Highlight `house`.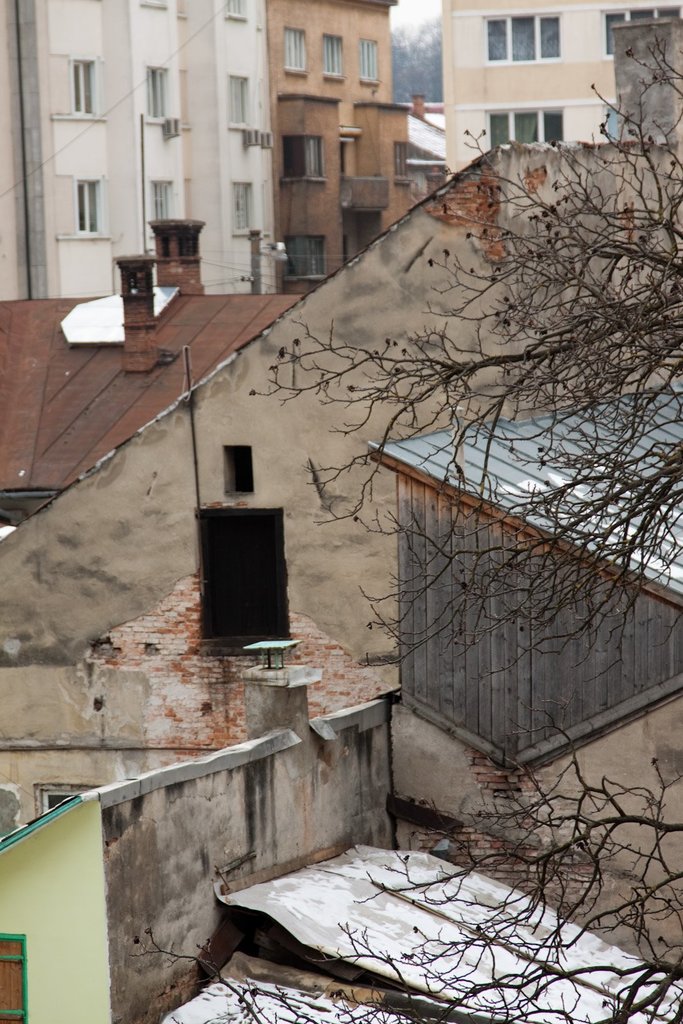
Highlighted region: BBox(0, 0, 281, 307).
